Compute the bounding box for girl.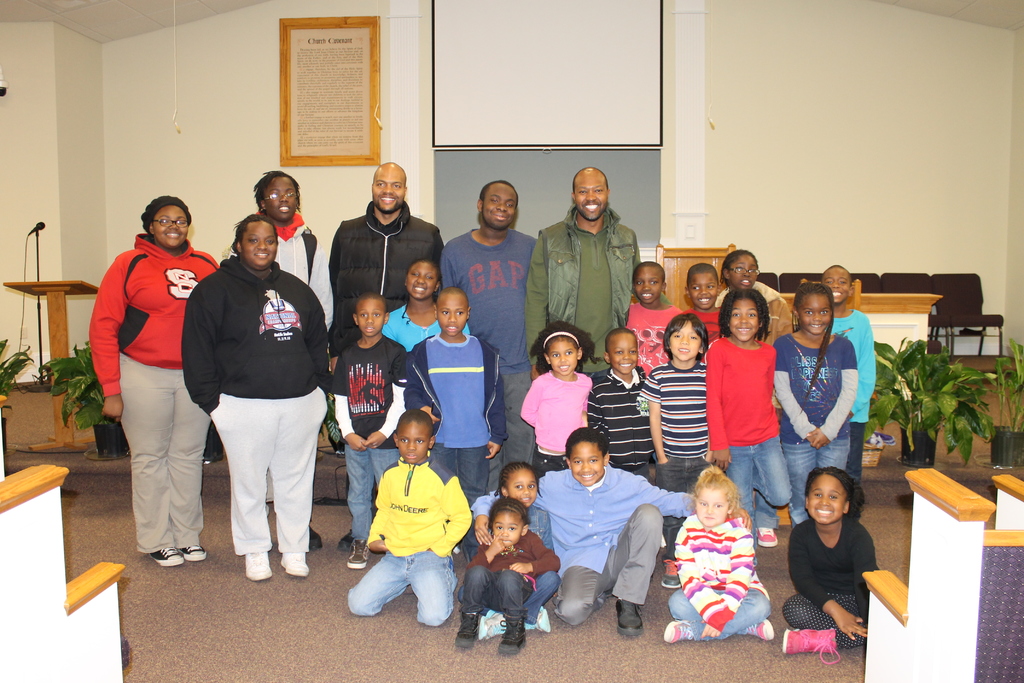
rect(661, 465, 774, 646).
